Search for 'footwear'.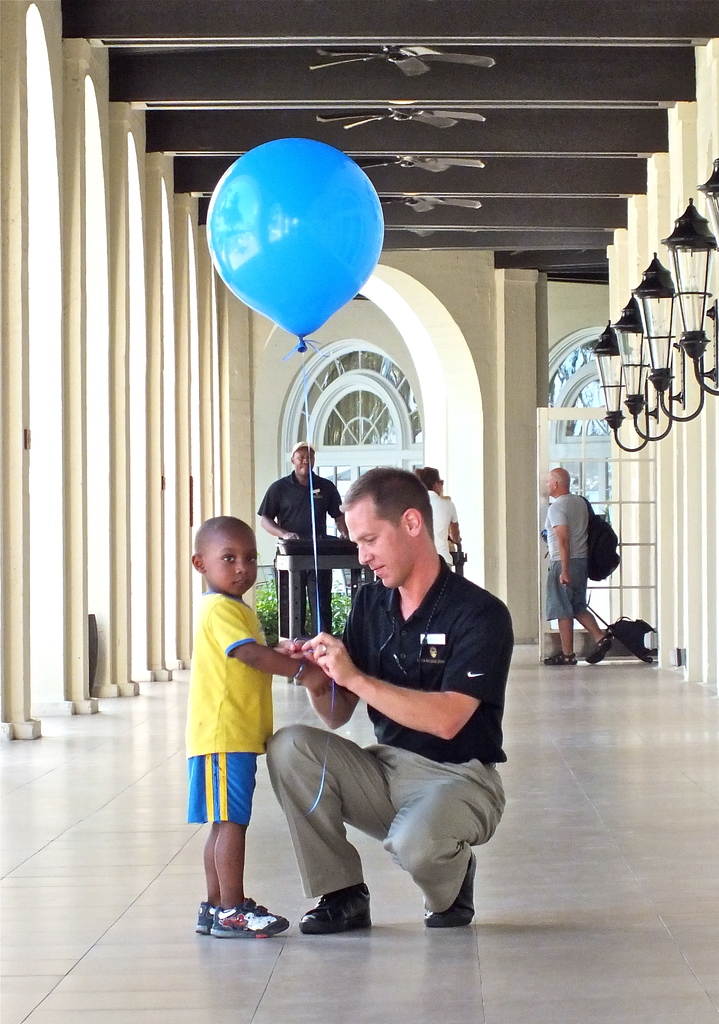
Found at bbox=[295, 889, 375, 938].
